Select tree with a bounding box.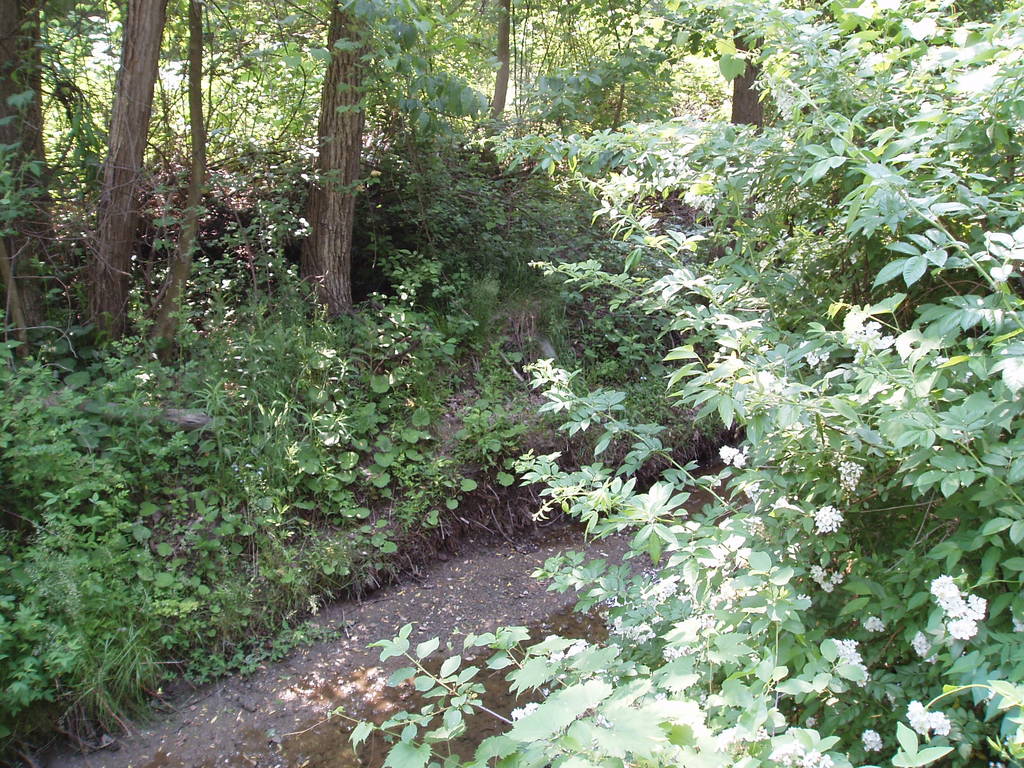
box(256, 0, 392, 336).
